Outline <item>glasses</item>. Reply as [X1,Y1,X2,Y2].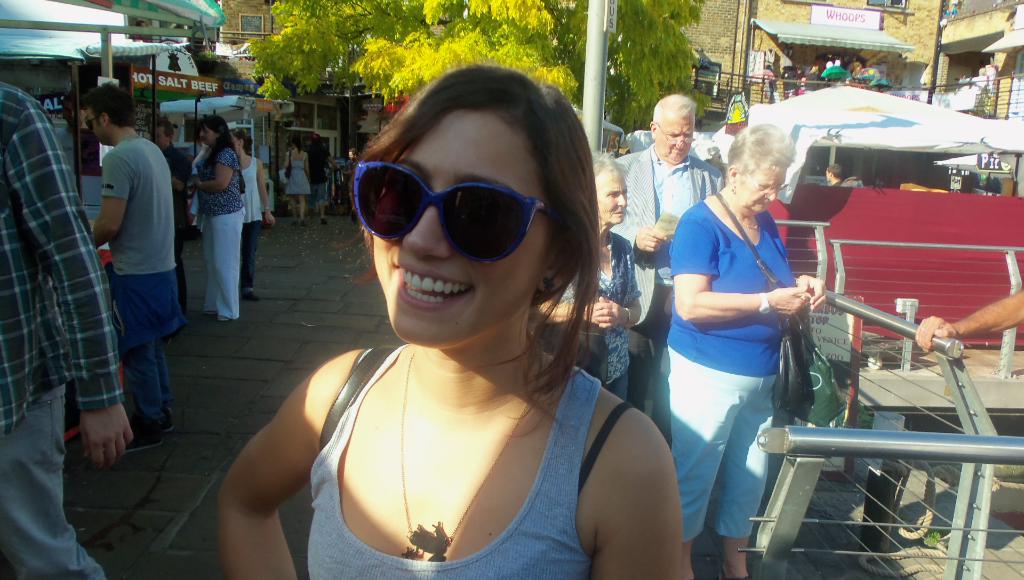
[355,159,559,263].
